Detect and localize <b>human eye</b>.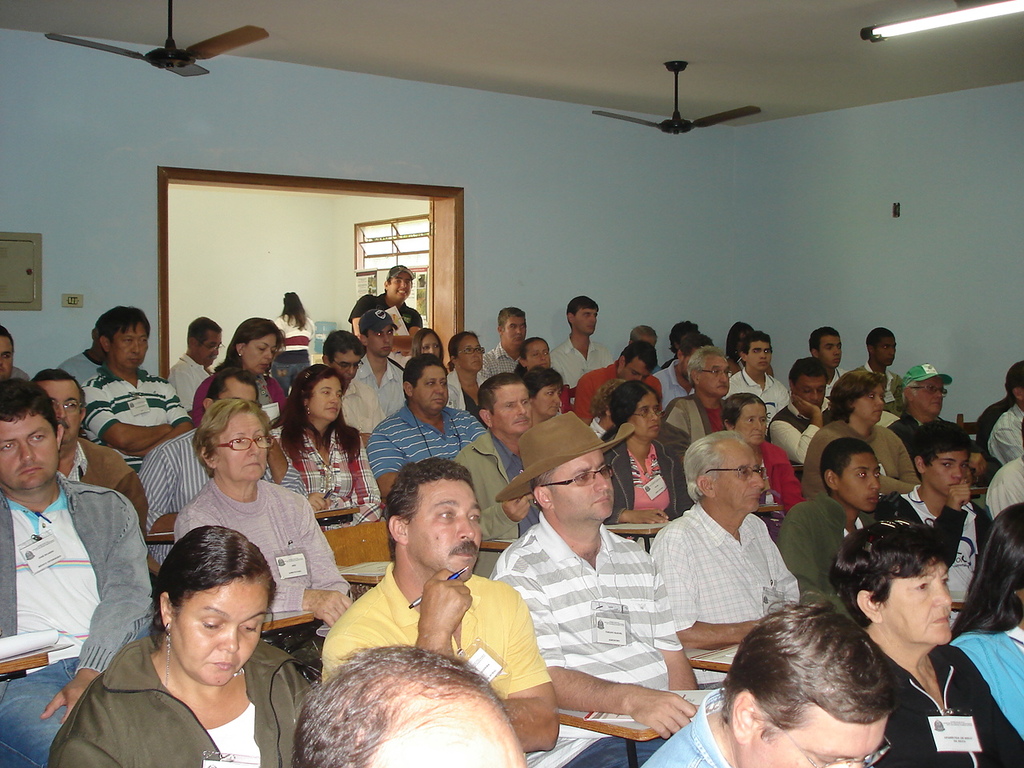
Localized at <region>521, 399, 530, 407</region>.
